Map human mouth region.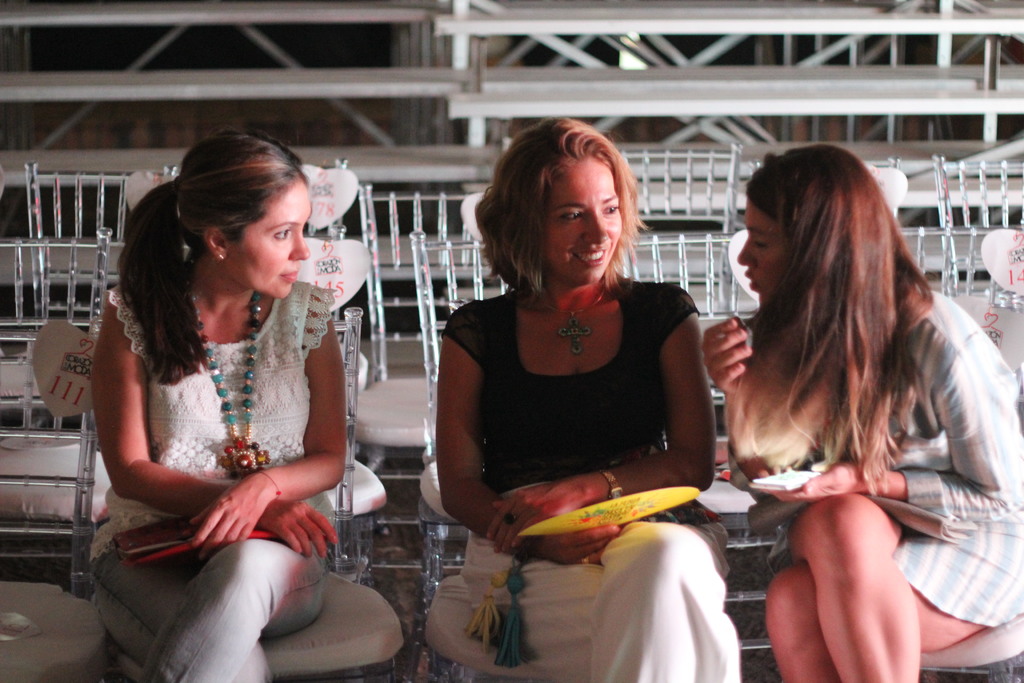
Mapped to crop(574, 252, 606, 267).
